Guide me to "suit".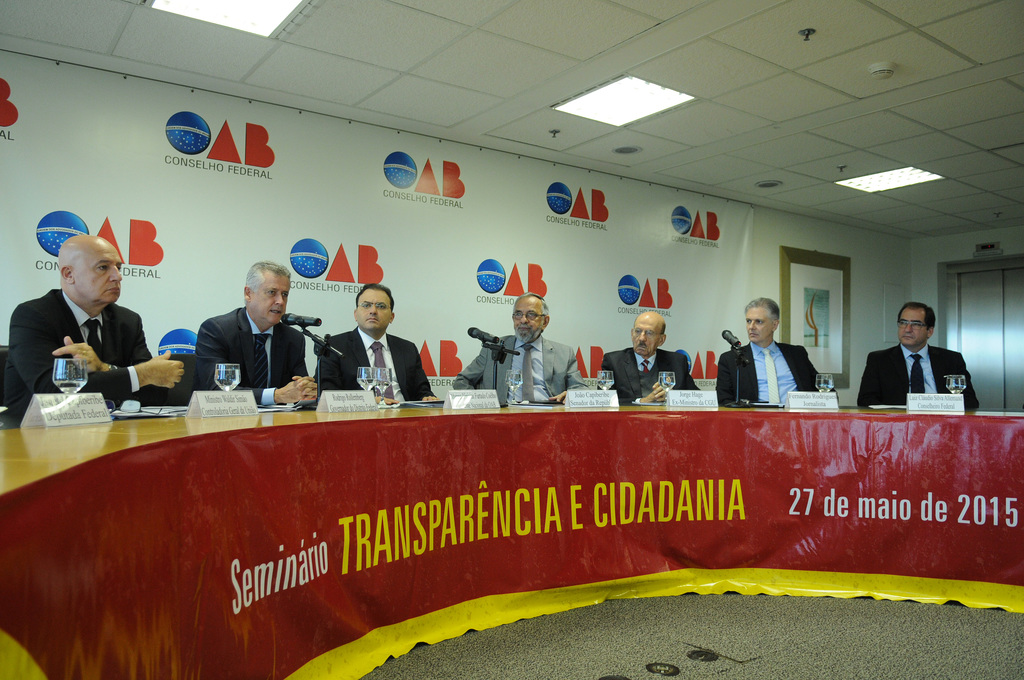
Guidance: BBox(0, 287, 160, 421).
